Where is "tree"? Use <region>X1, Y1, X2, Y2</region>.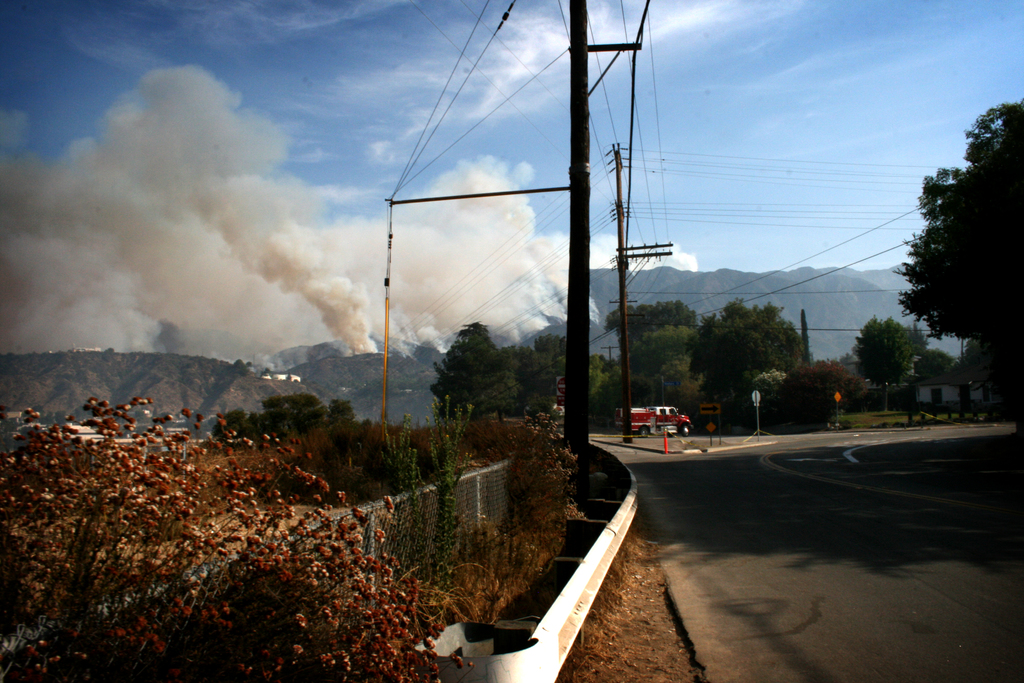
<region>743, 368, 792, 394</region>.
